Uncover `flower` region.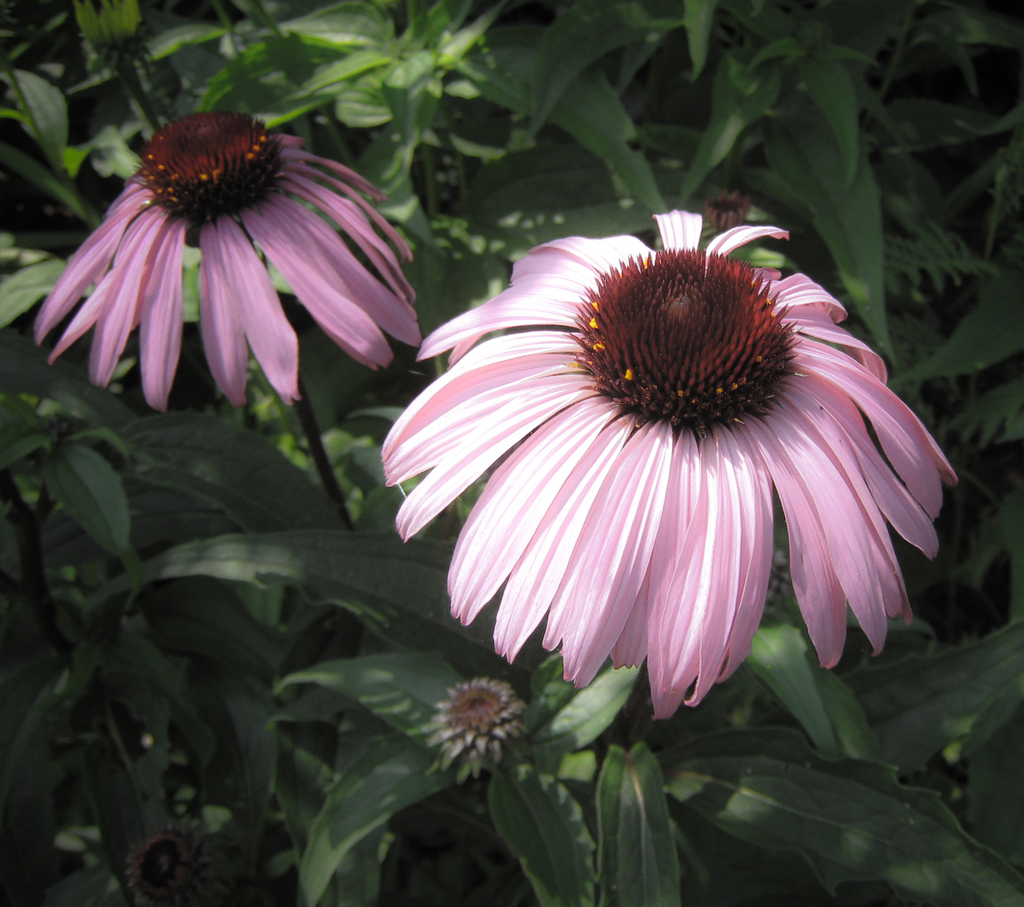
Uncovered: 350,214,983,710.
